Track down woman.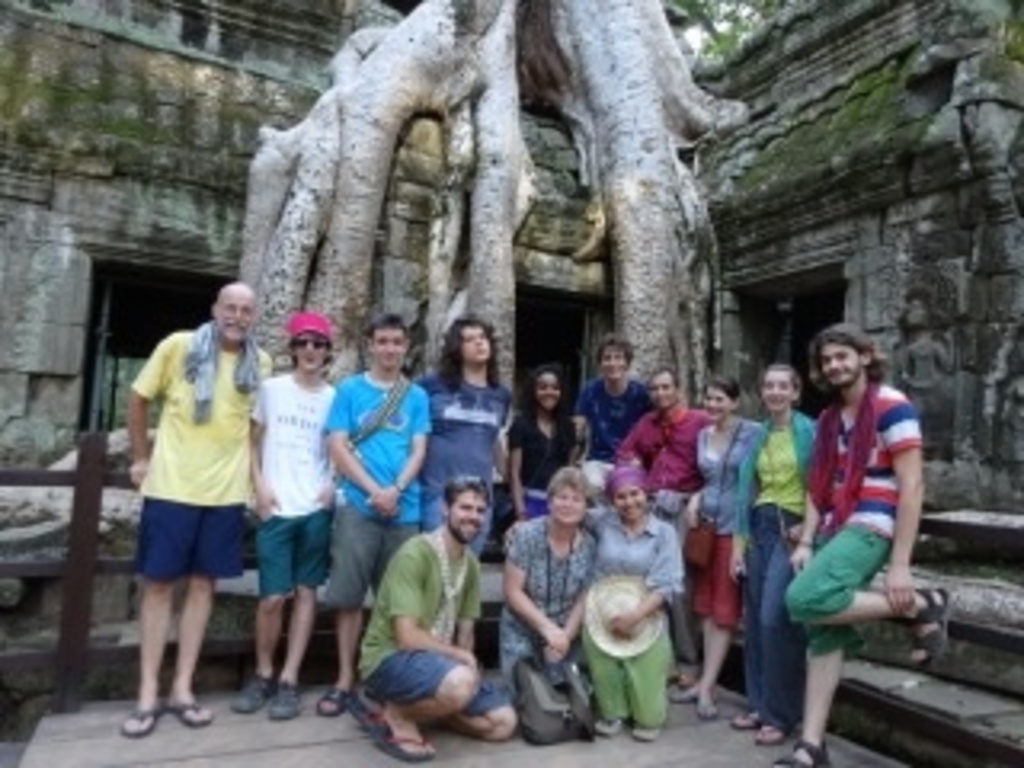
Tracked to select_region(726, 358, 822, 749).
